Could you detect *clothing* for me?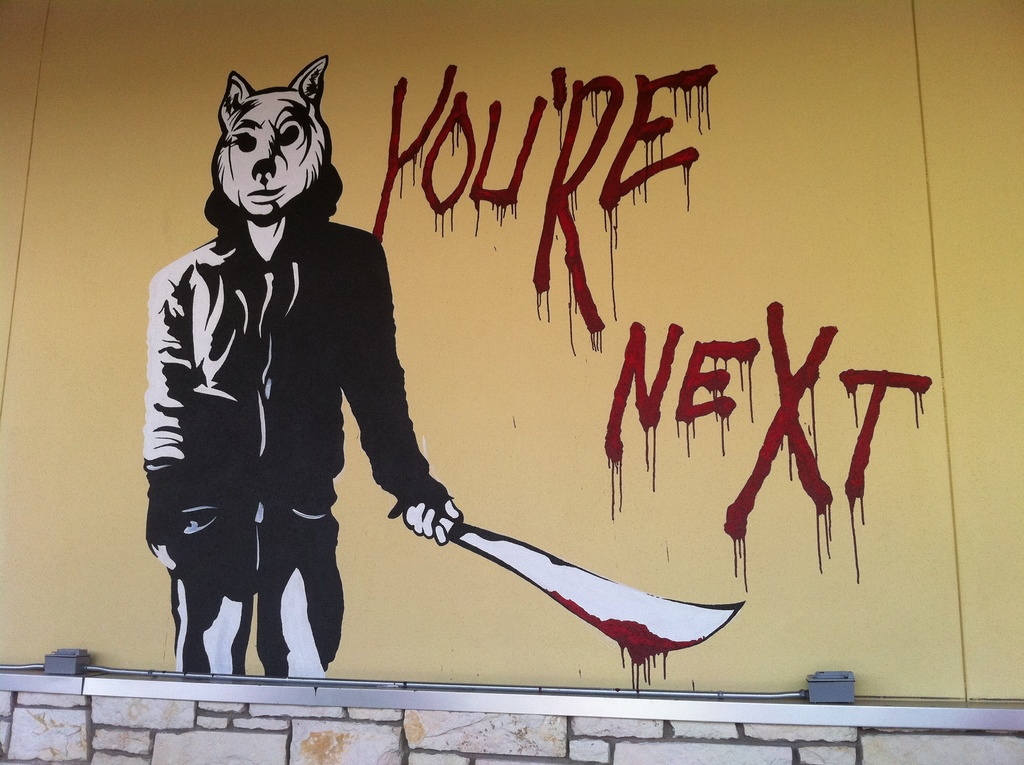
Detection result: 144, 142, 454, 657.
